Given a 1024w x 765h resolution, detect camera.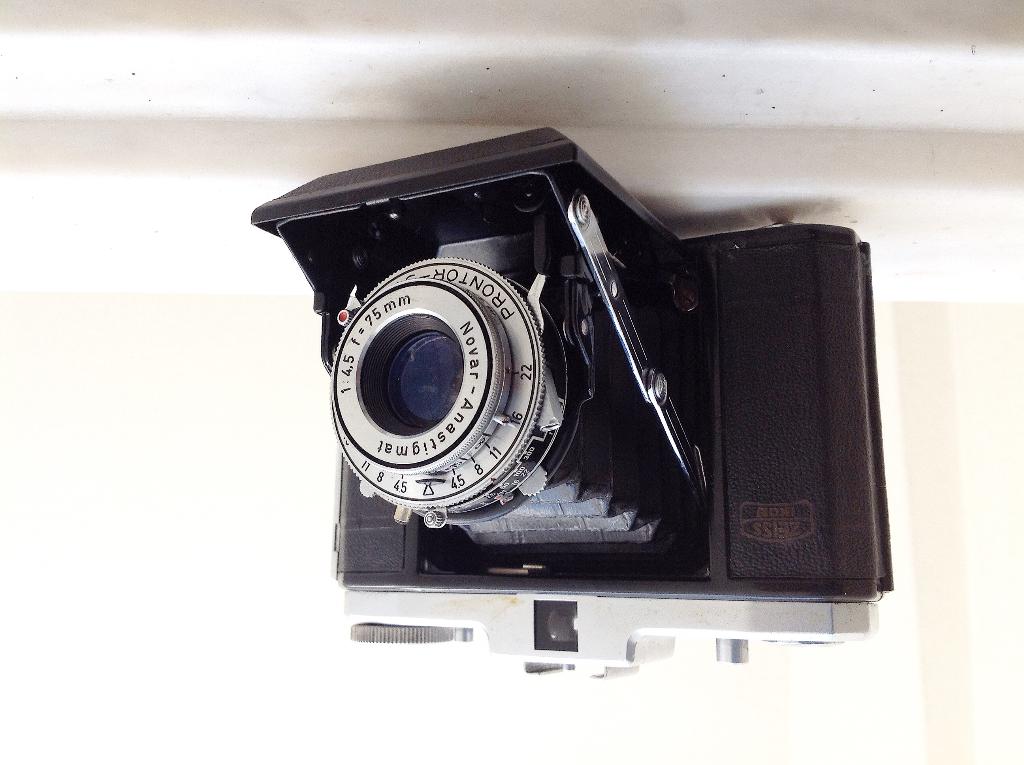
l=241, t=125, r=863, b=669.
